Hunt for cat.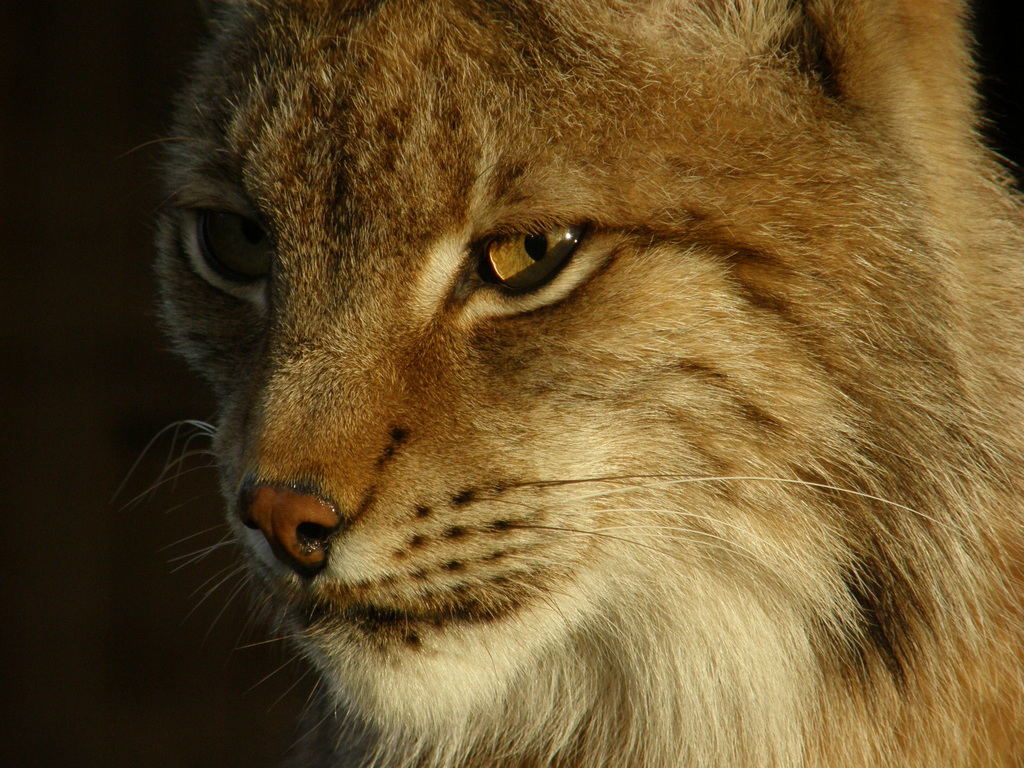
Hunted down at region(108, 0, 1023, 767).
